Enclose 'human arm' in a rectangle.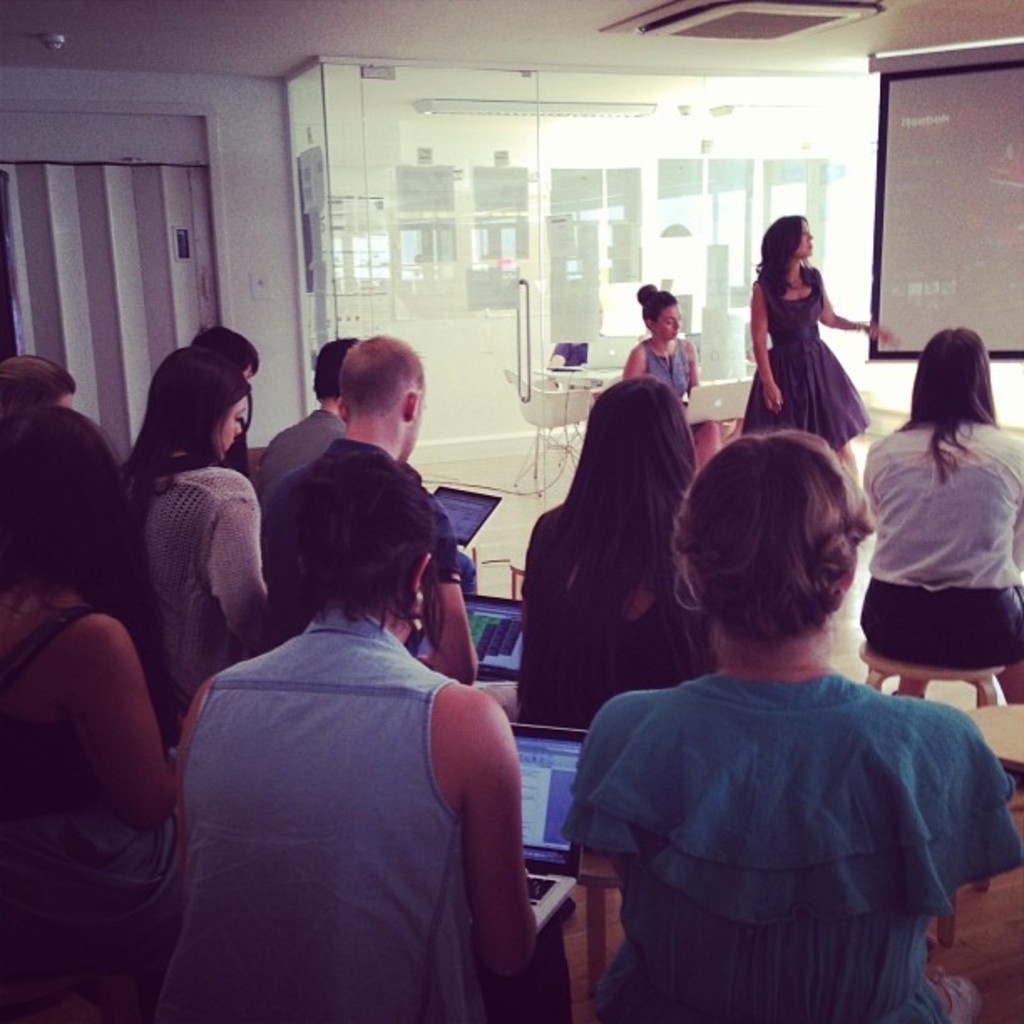
<bbox>75, 626, 181, 822</bbox>.
